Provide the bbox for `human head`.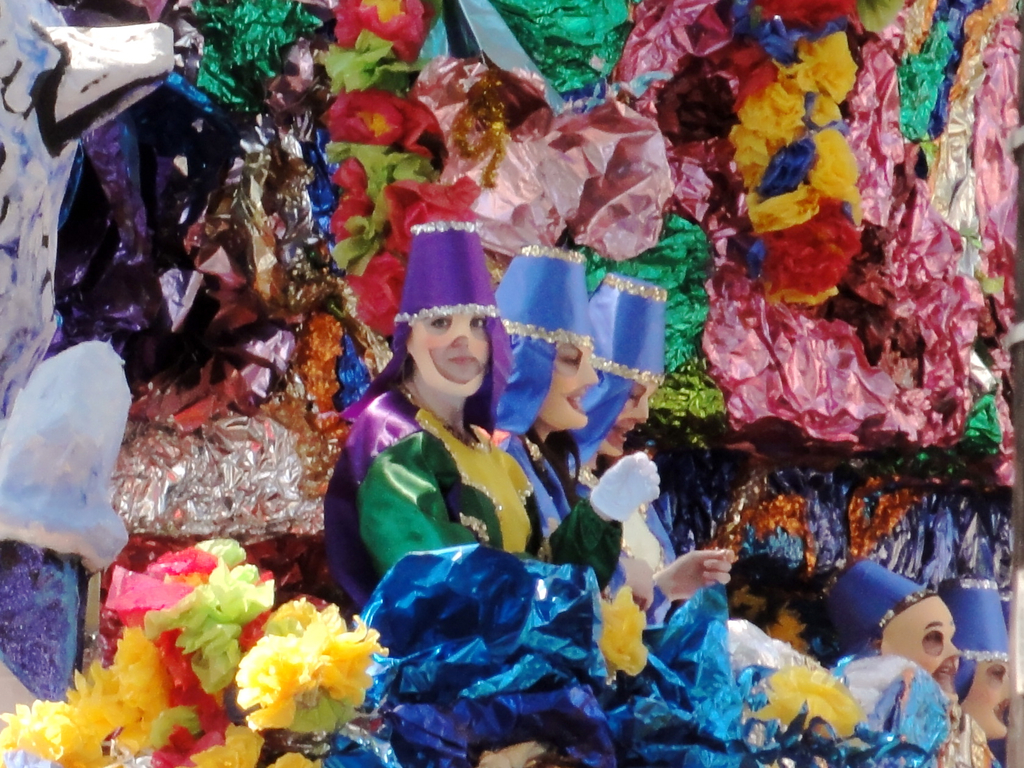
bbox(587, 275, 666, 455).
